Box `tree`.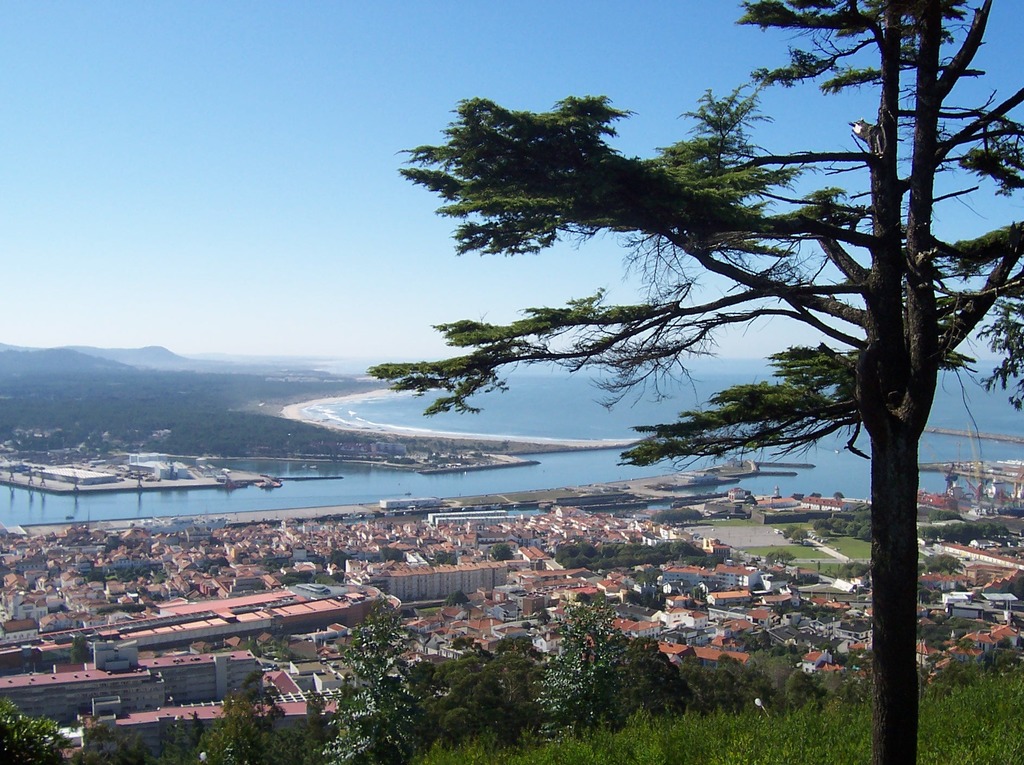
left=327, top=549, right=349, bottom=572.
